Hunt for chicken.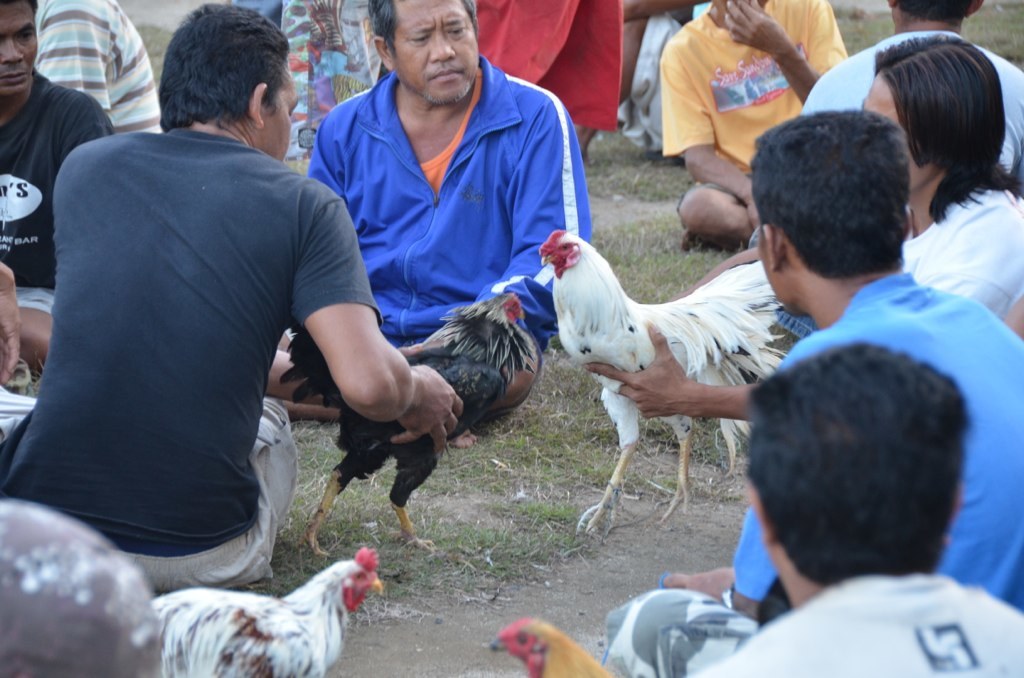
Hunted down at 528:212:801:540.
